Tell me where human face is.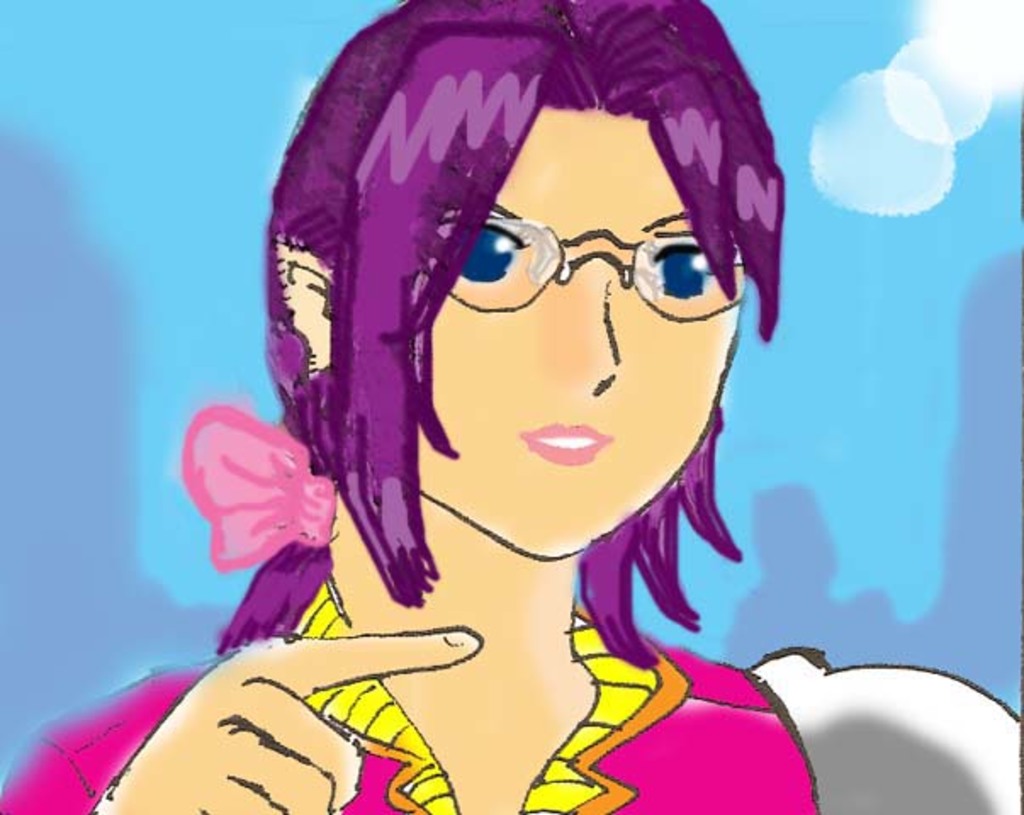
human face is at detection(416, 112, 744, 562).
